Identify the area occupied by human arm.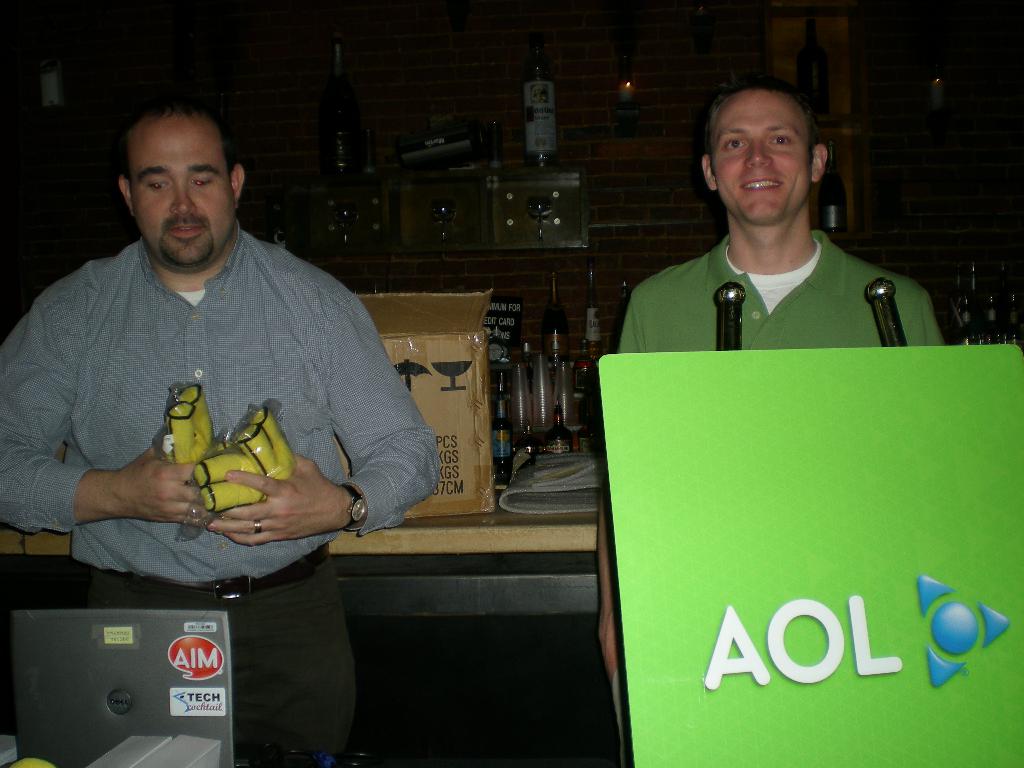
Area: crop(0, 298, 214, 552).
